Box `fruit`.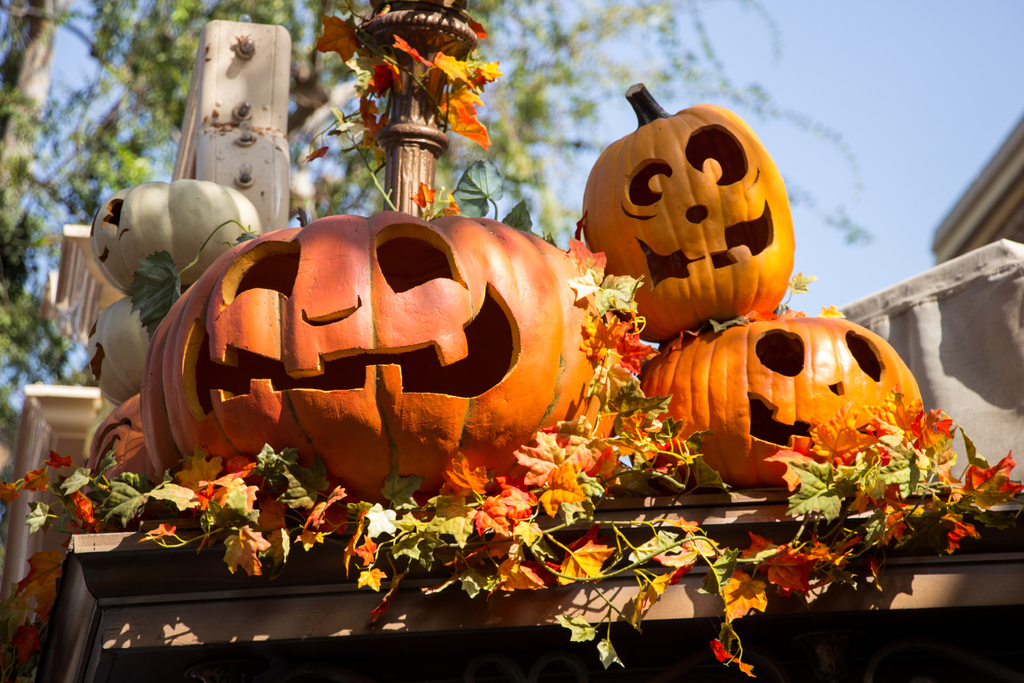
select_region(84, 393, 159, 495).
